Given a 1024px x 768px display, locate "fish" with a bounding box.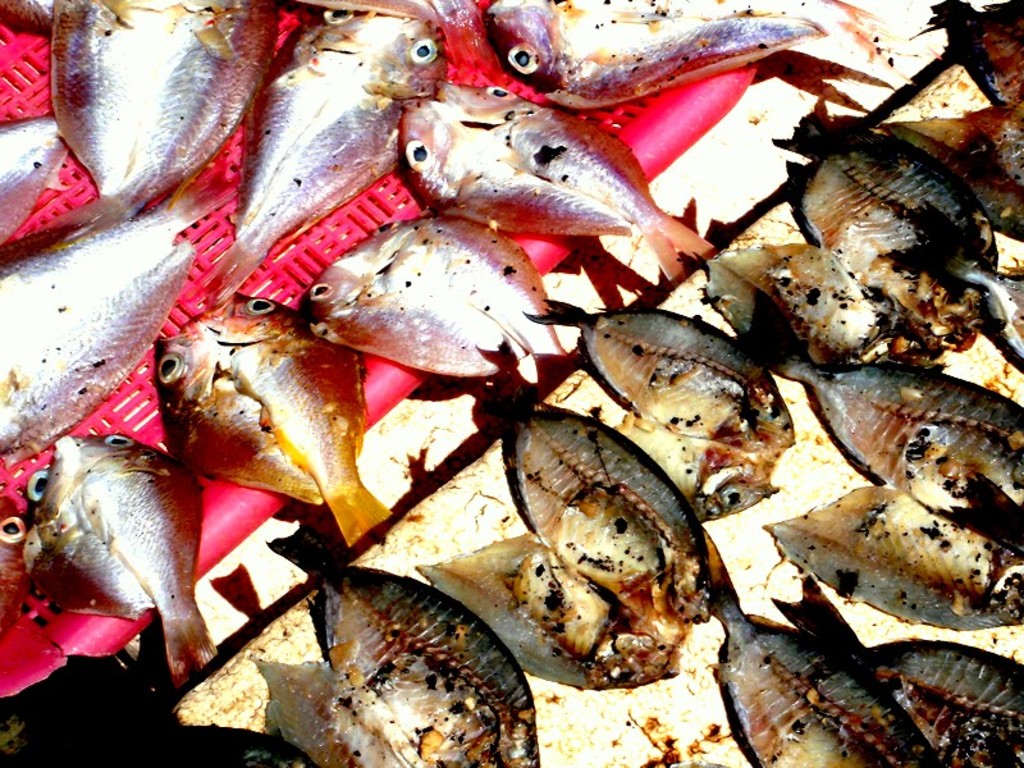
Located: box(0, 118, 67, 247).
